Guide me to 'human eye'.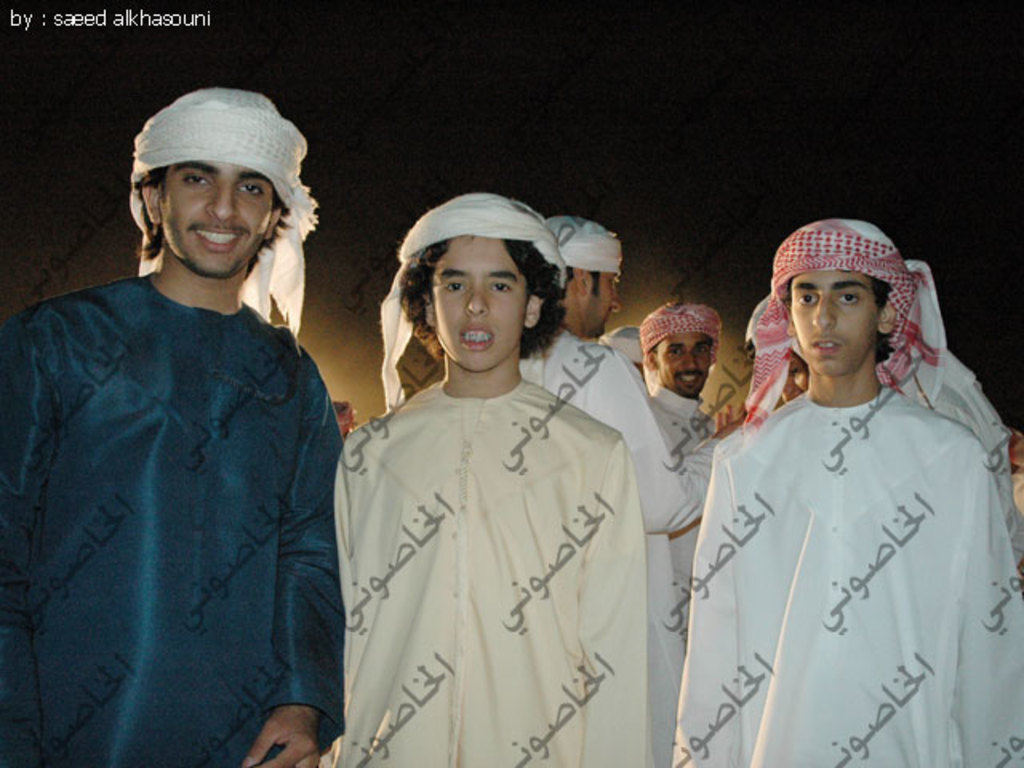
Guidance: left=694, top=344, right=710, bottom=354.
